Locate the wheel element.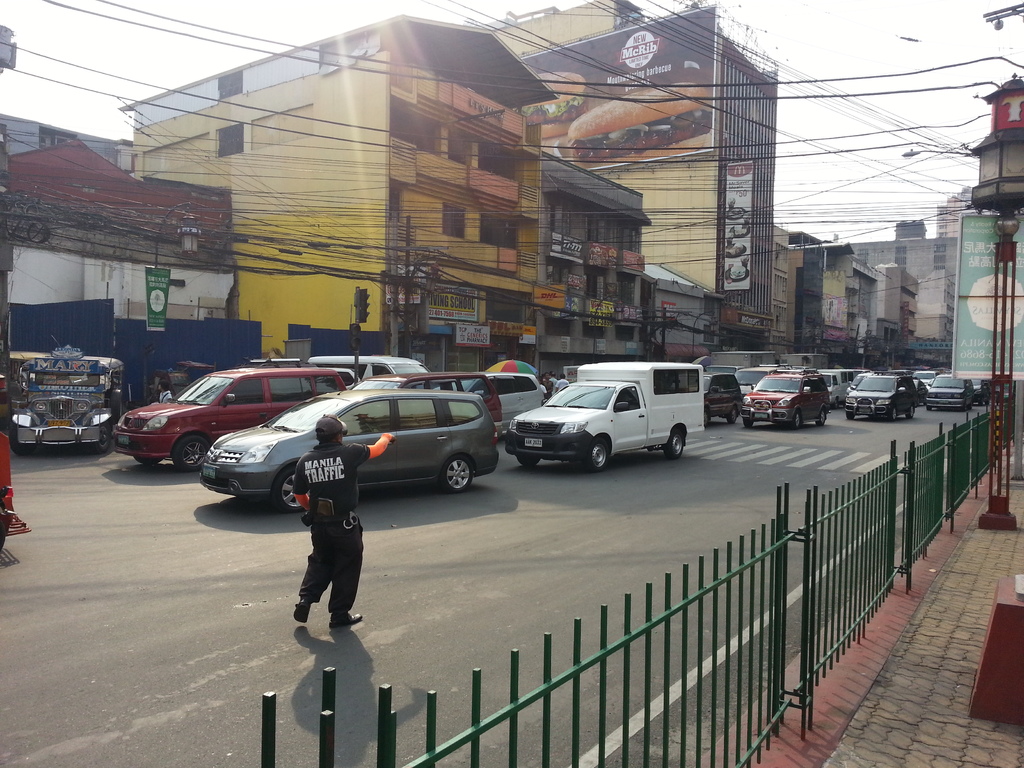
Element bbox: (x1=9, y1=422, x2=34, y2=457).
